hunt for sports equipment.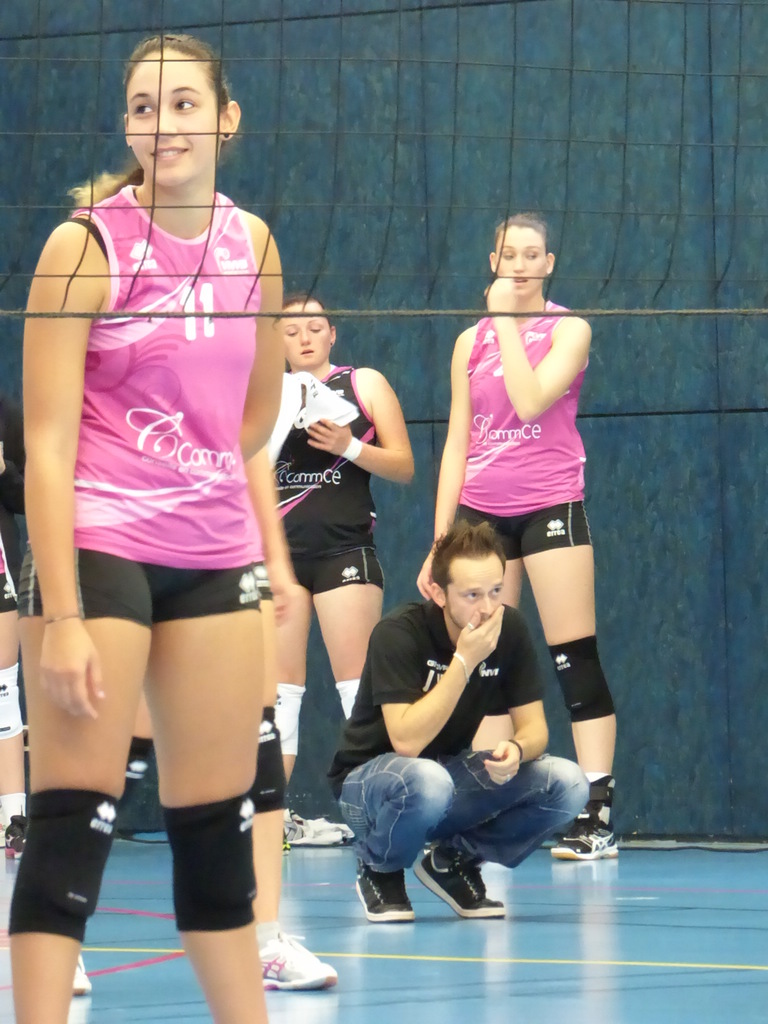
Hunted down at 335 673 360 724.
